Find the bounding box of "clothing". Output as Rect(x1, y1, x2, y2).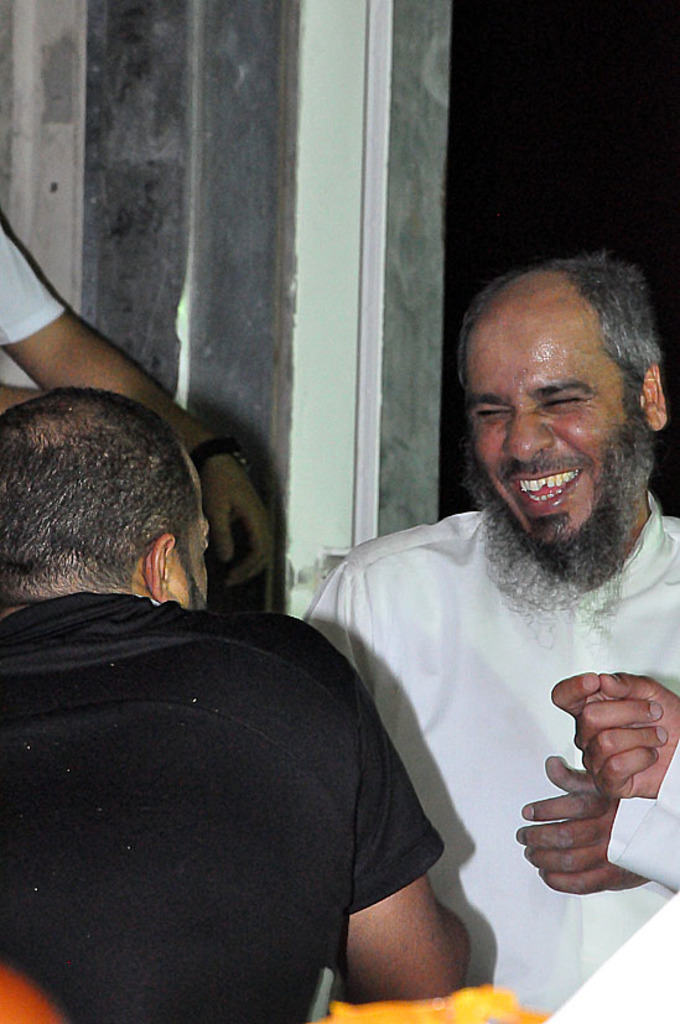
Rect(301, 452, 670, 951).
